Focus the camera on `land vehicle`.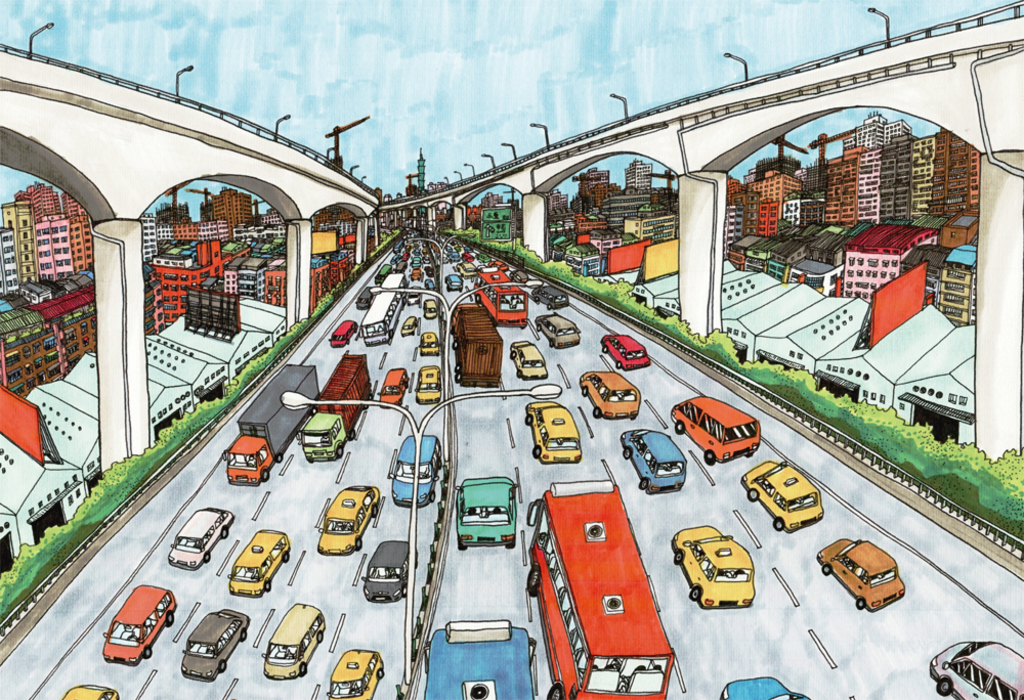
Focus region: locate(65, 687, 118, 699).
